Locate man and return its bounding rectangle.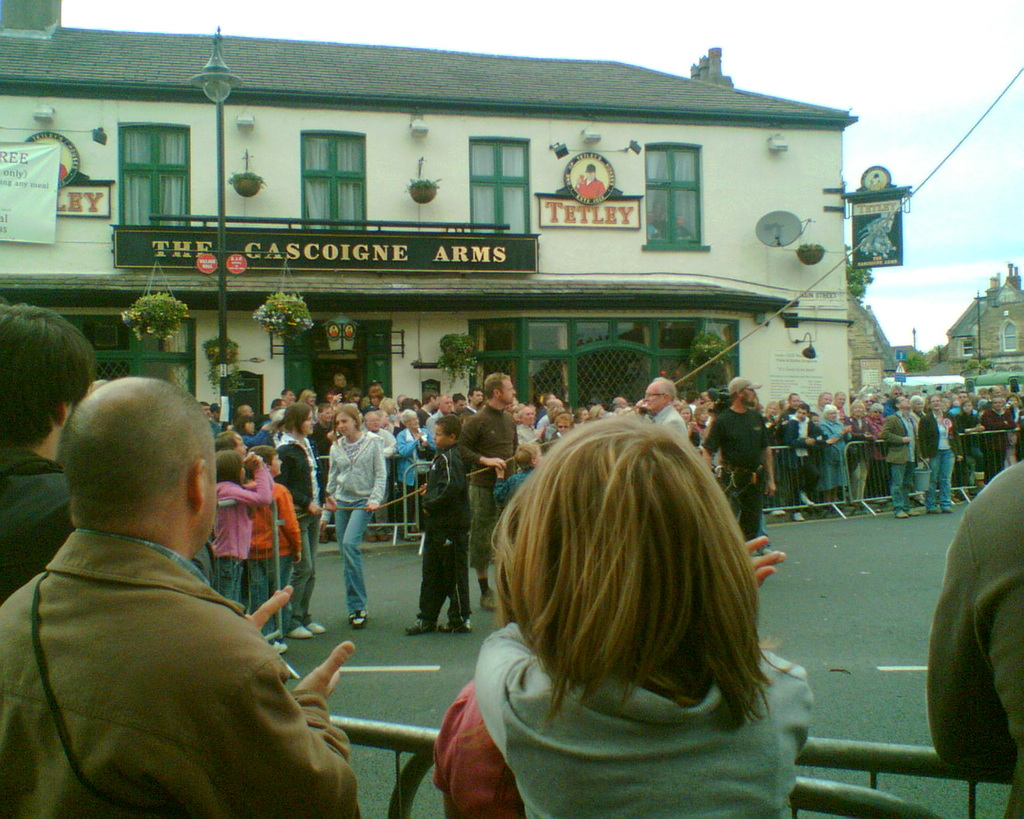
[x1=612, y1=395, x2=628, y2=408].
